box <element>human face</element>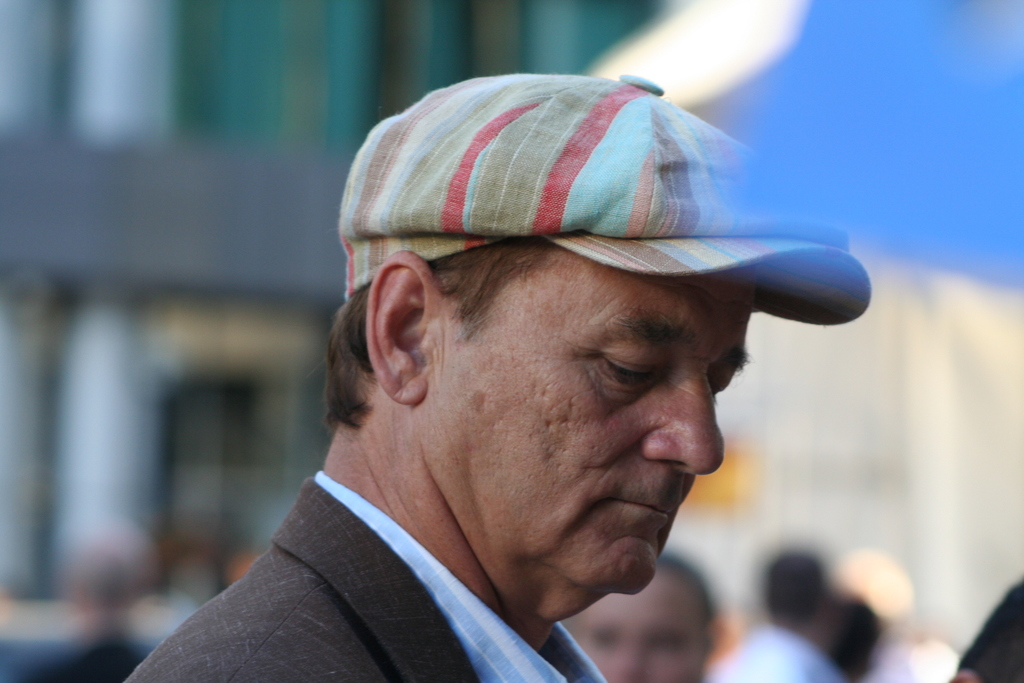
Rect(433, 265, 762, 597)
